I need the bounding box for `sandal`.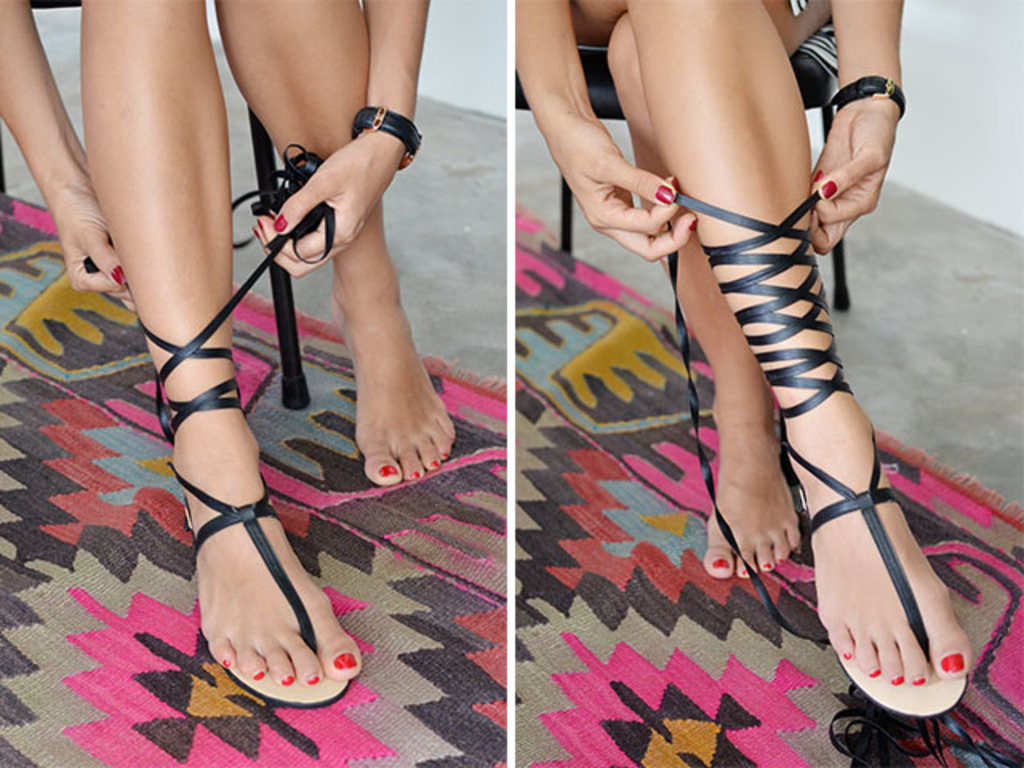
Here it is: rect(677, 197, 966, 717).
